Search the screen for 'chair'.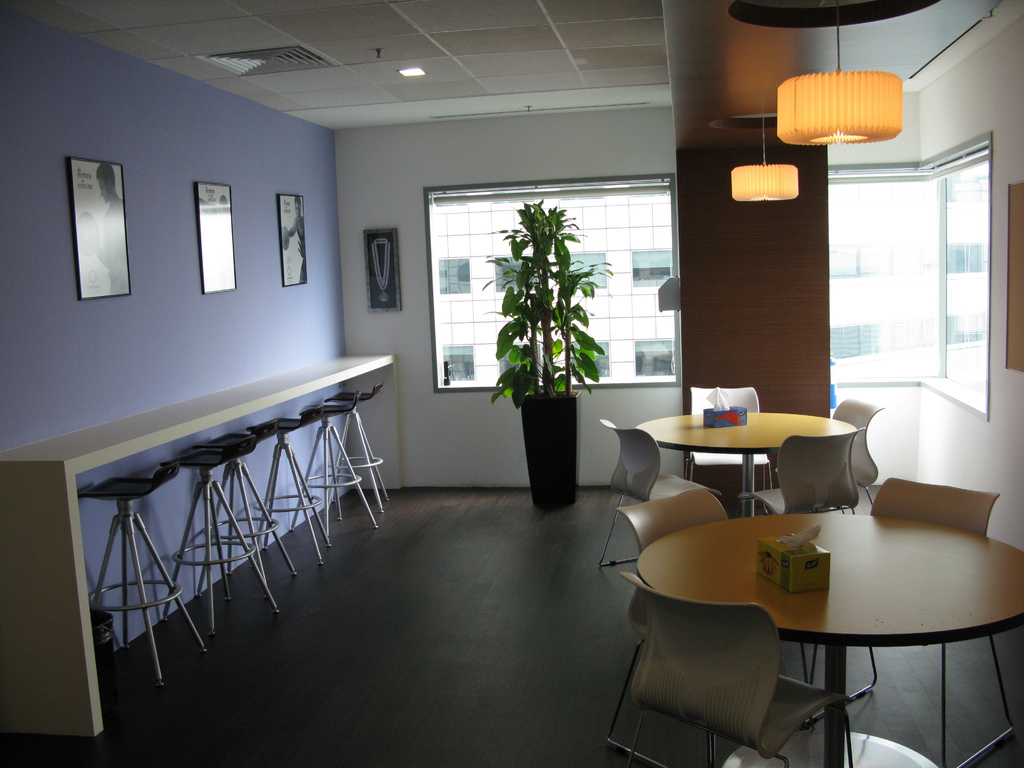
Found at bbox=(804, 463, 1023, 767).
